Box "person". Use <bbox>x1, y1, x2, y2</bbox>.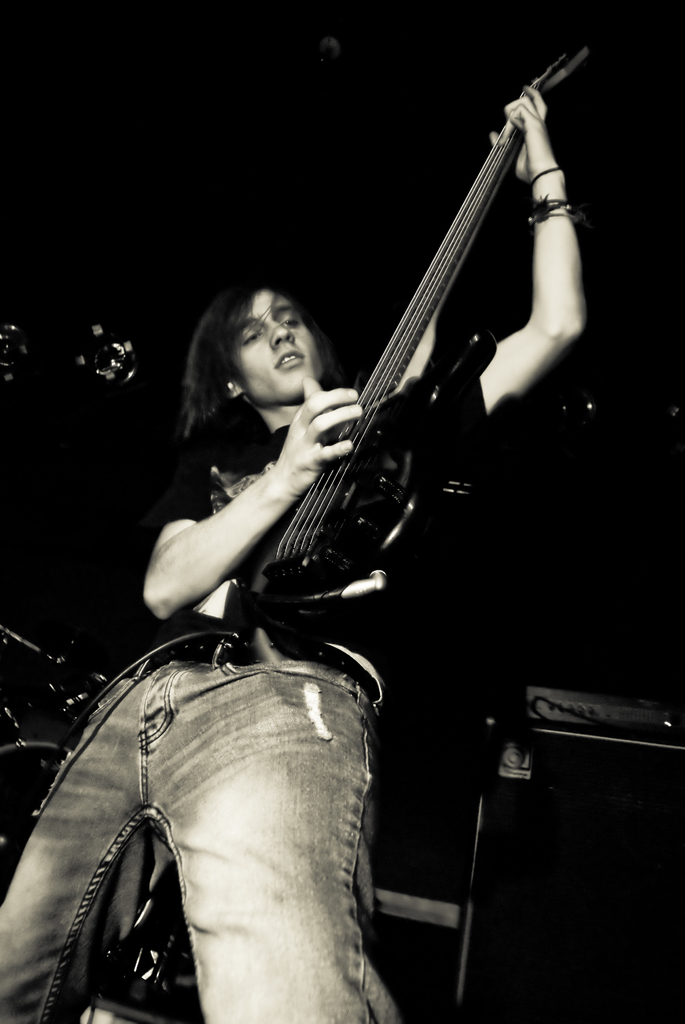
<bbox>0, 85, 585, 1023</bbox>.
